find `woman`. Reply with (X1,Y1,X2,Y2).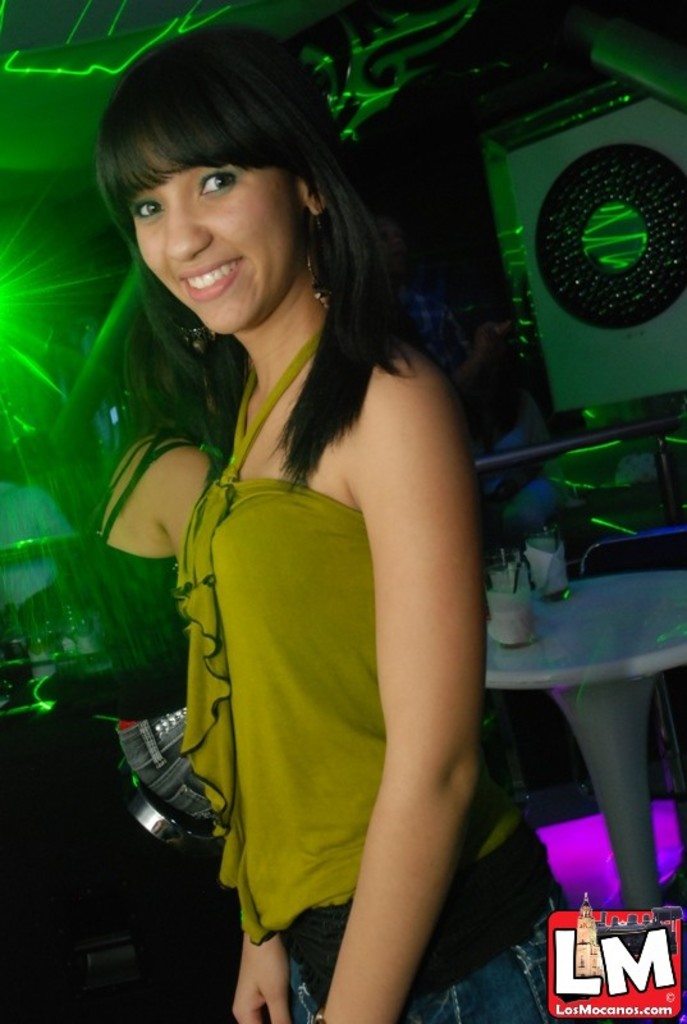
(40,47,548,972).
